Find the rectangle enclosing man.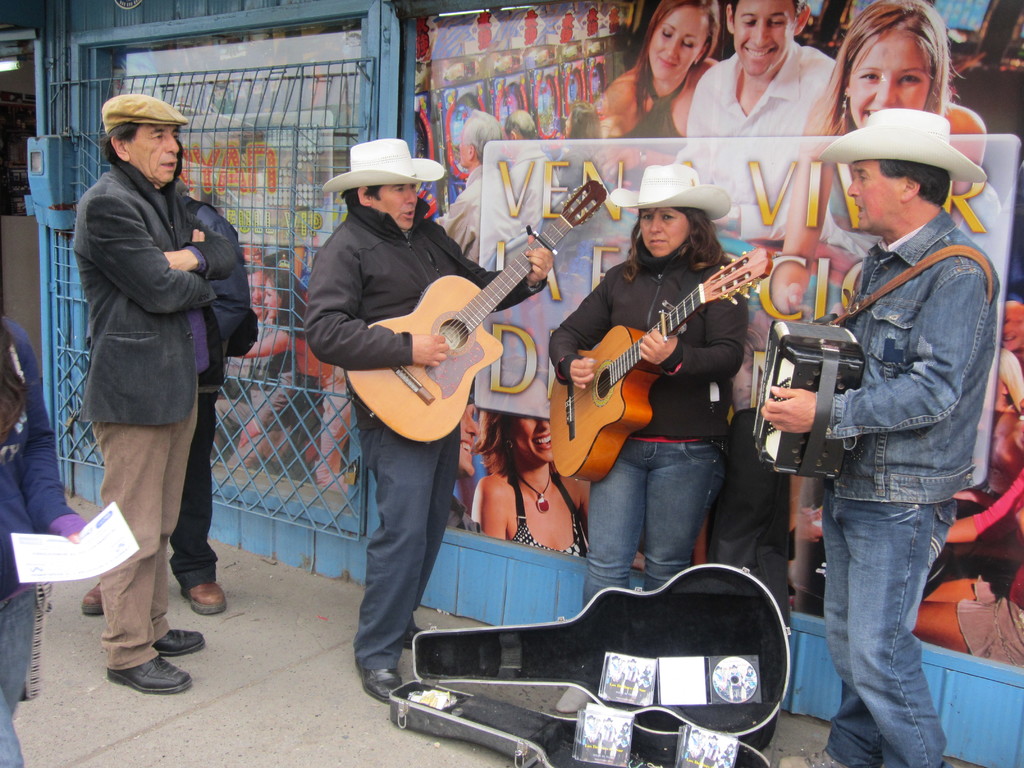
select_region(212, 257, 274, 461).
